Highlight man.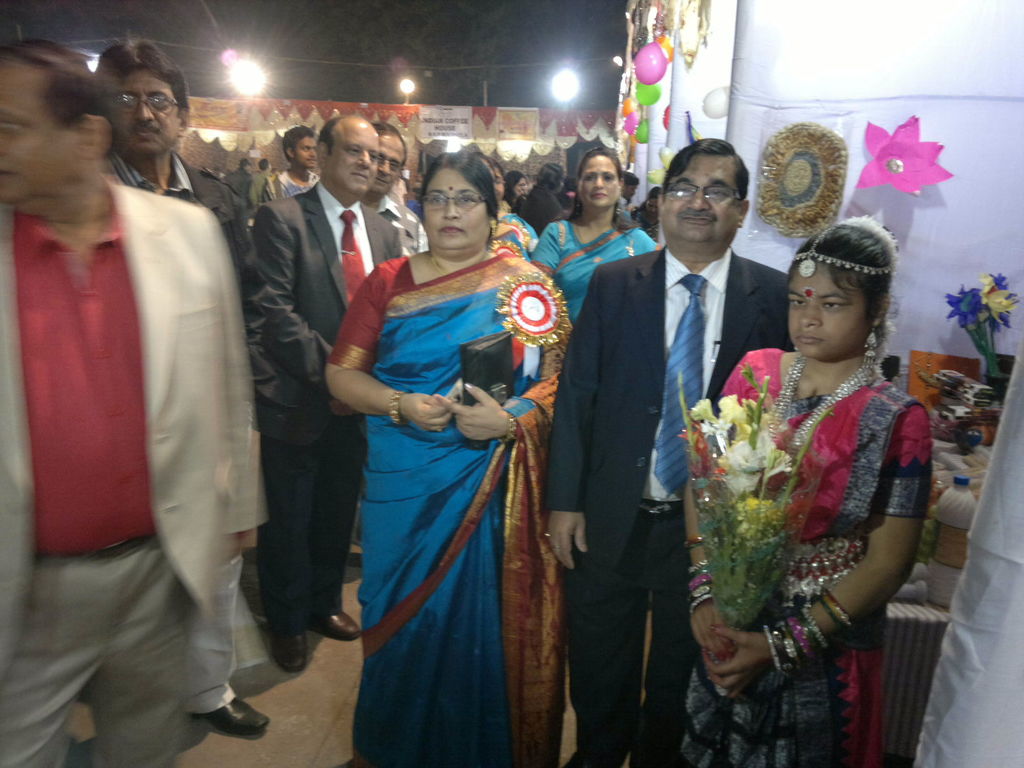
Highlighted region: <region>274, 127, 321, 199</region>.
